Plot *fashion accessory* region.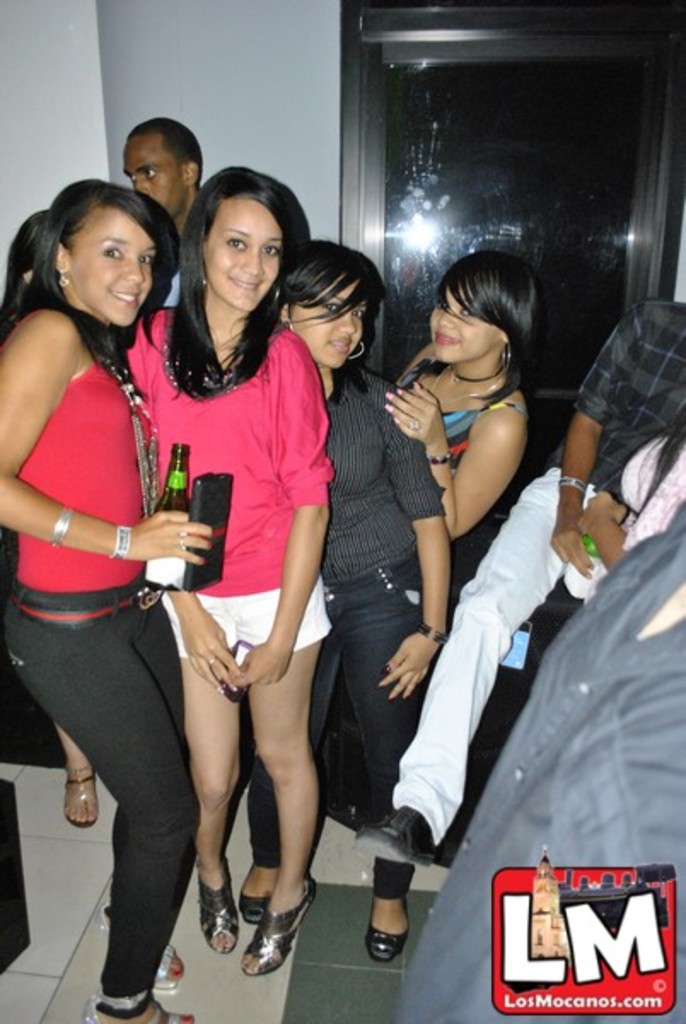
Plotted at locate(109, 362, 155, 521).
